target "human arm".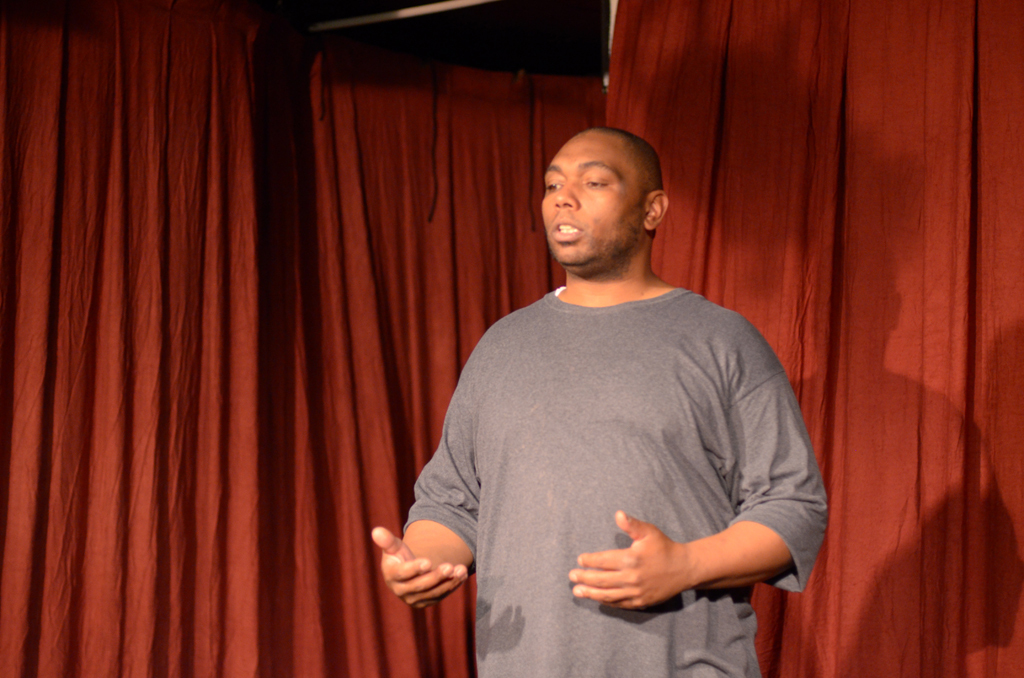
Target region: <bbox>406, 382, 504, 649</bbox>.
